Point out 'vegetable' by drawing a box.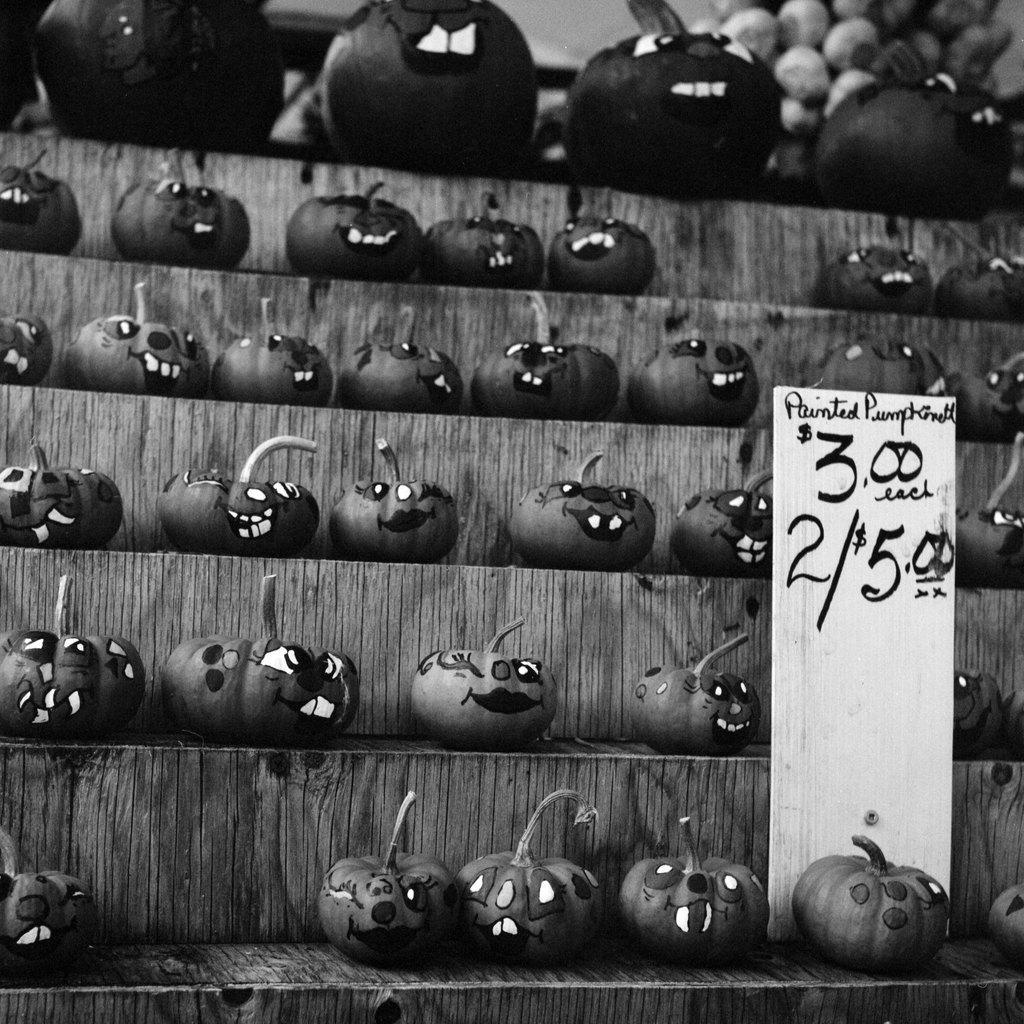
x1=0 y1=866 x2=110 y2=988.
